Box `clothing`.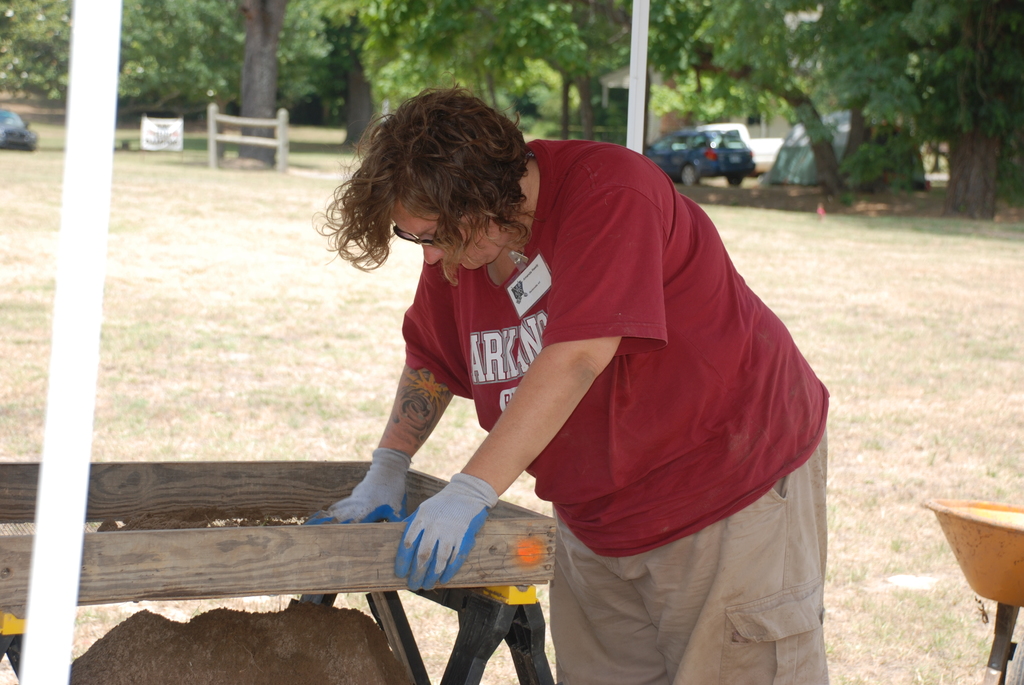
pyautogui.locateOnScreen(401, 149, 821, 625).
